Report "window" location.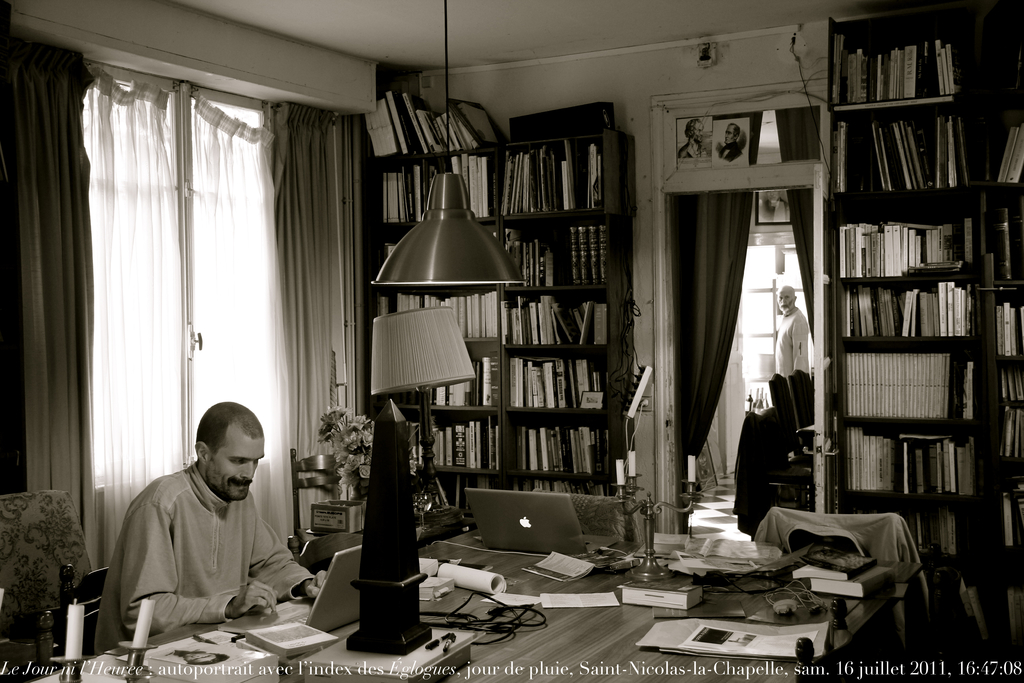
Report: 35, 75, 283, 561.
